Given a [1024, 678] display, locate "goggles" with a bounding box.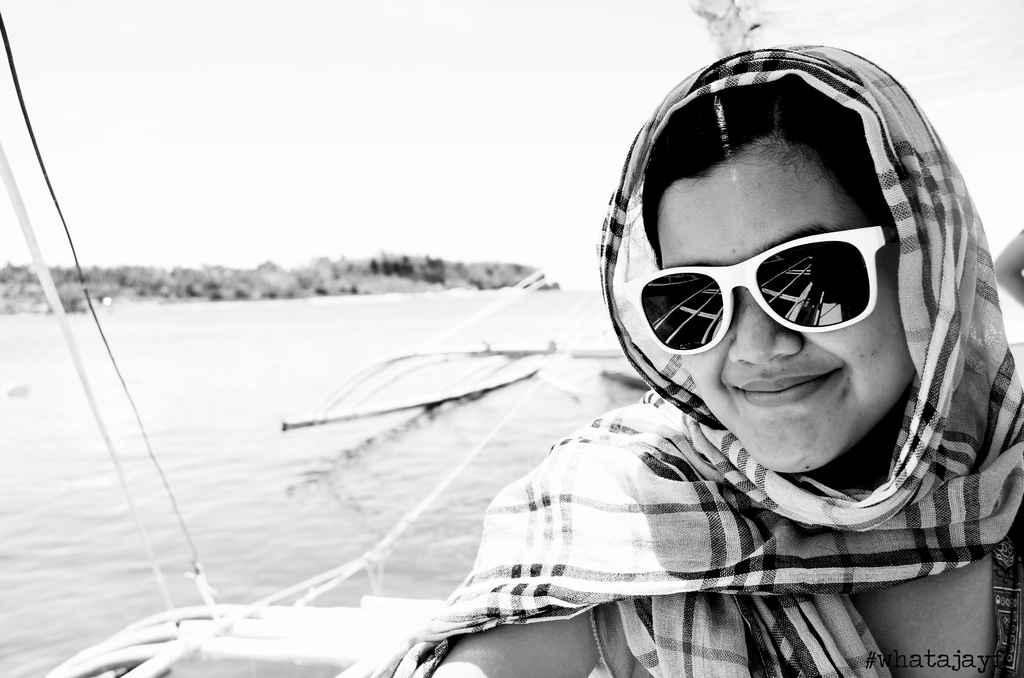
Located: (left=616, top=216, right=921, bottom=364).
